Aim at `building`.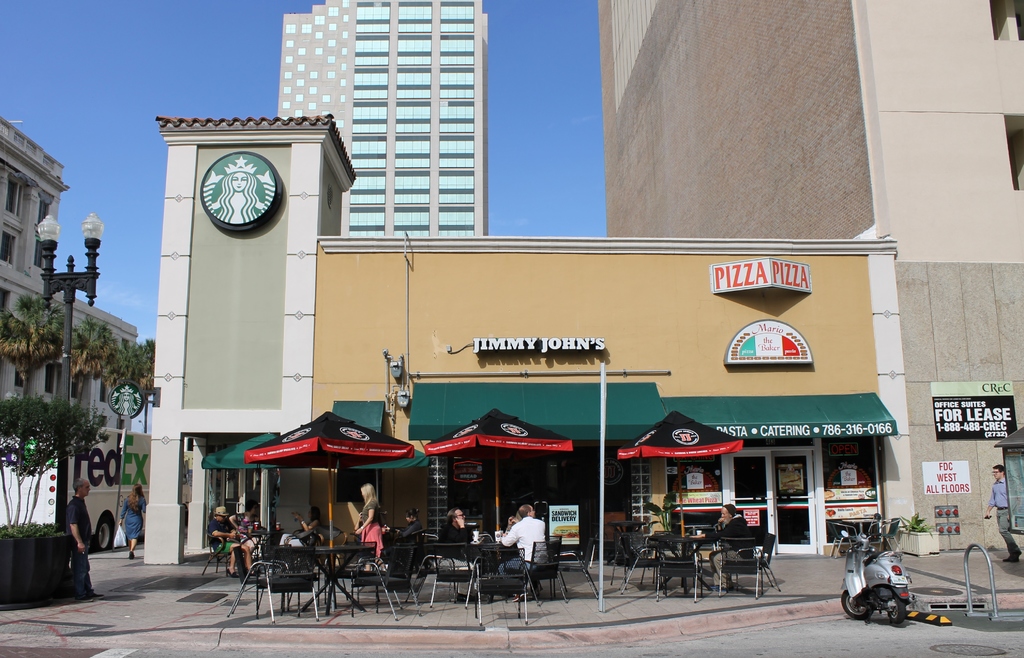
Aimed at detection(609, 0, 1023, 551).
